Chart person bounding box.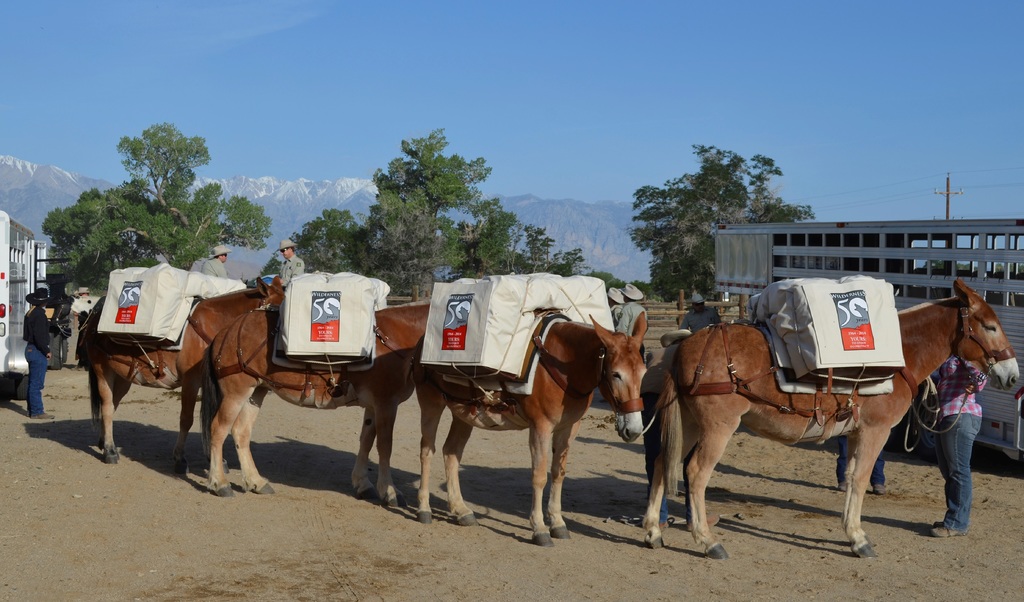
Charted: region(830, 428, 884, 492).
